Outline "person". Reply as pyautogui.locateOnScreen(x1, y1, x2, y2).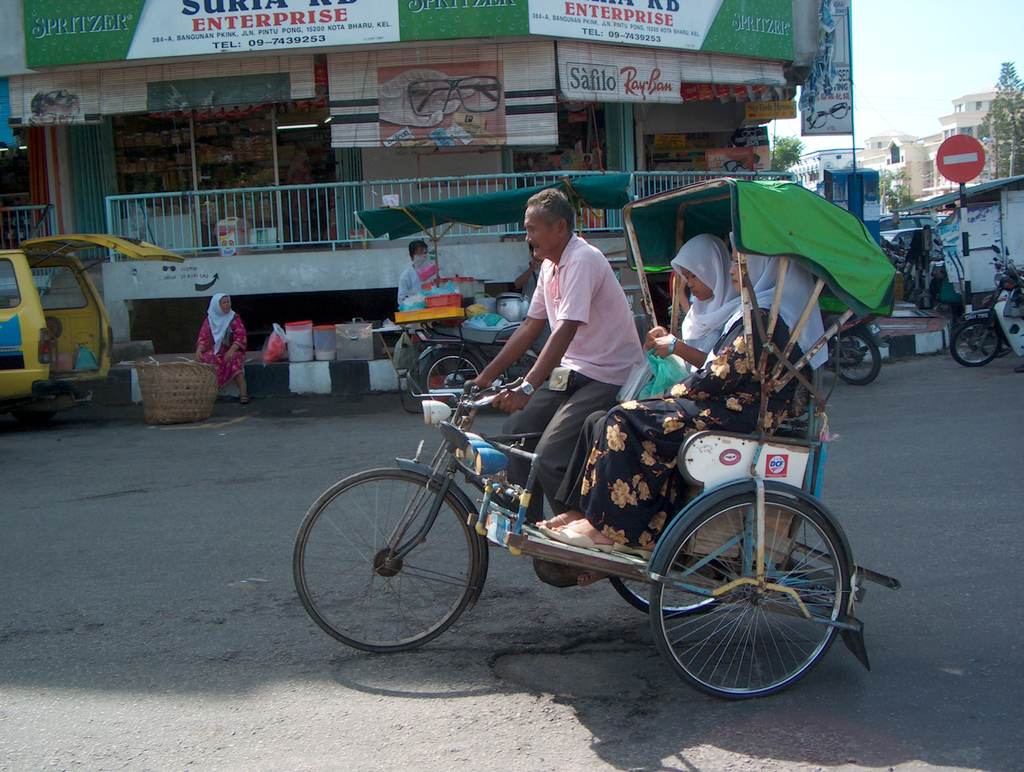
pyautogui.locateOnScreen(643, 231, 756, 402).
